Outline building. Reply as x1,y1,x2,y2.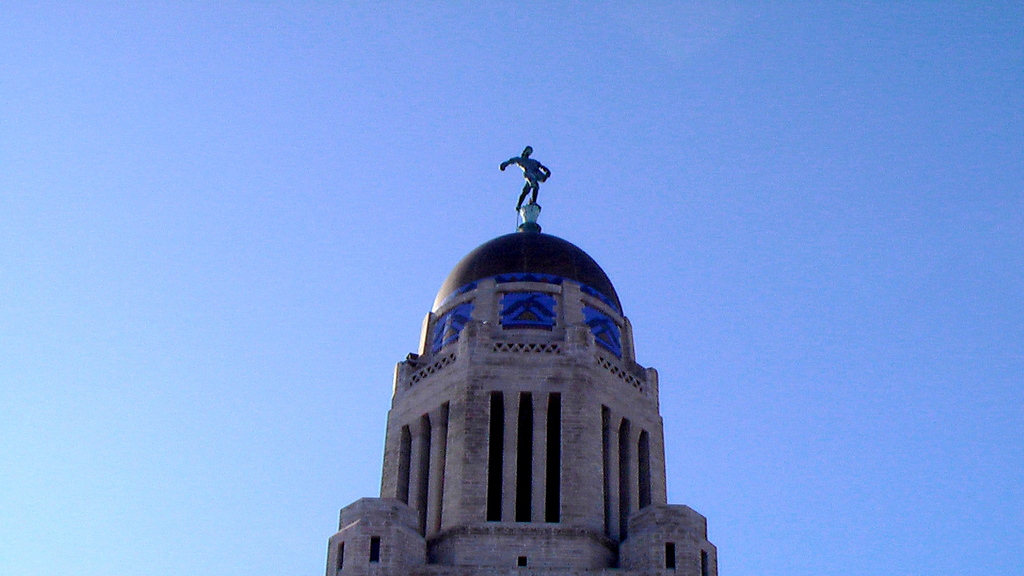
328,145,718,575.
